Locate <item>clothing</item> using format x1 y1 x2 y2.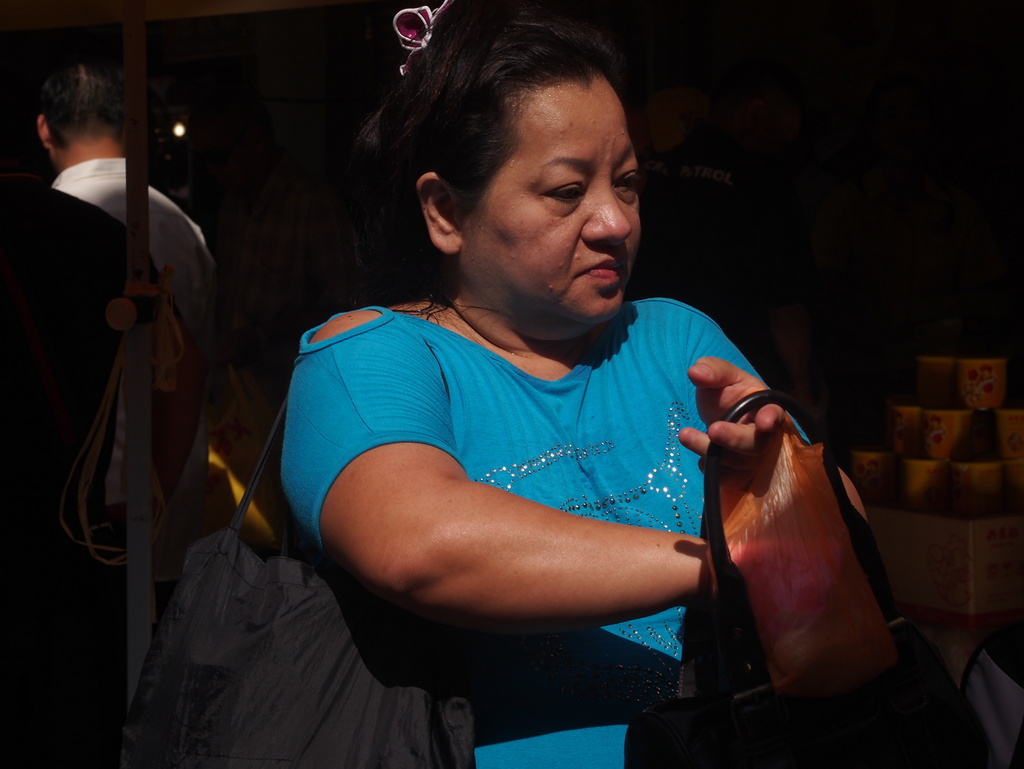
40 147 219 333.
